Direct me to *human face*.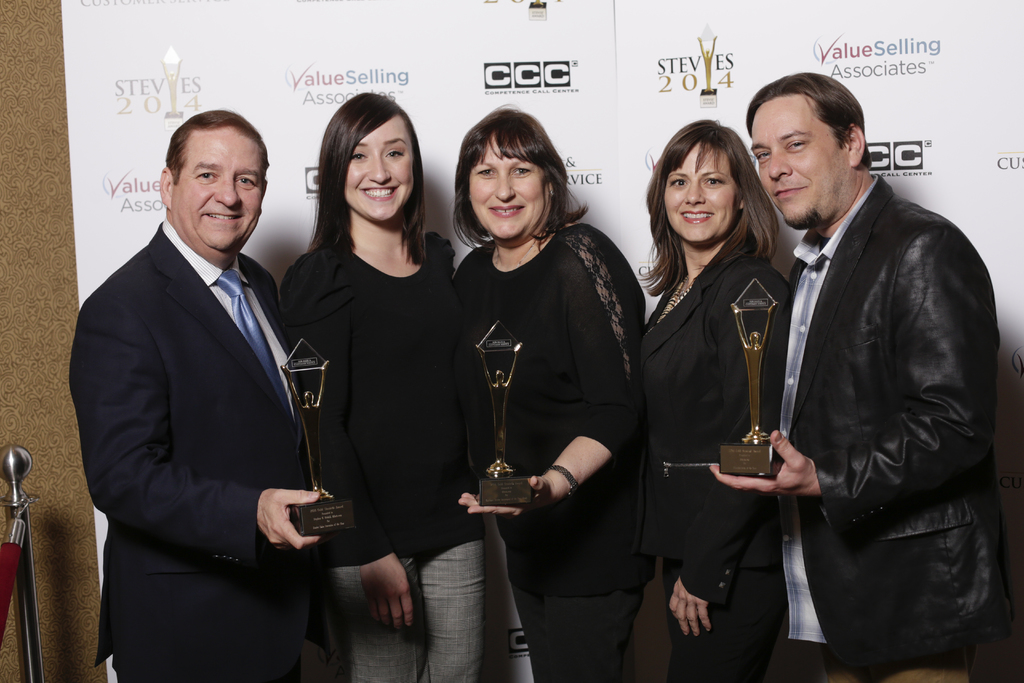
Direction: [left=177, top=135, right=267, bottom=254].
